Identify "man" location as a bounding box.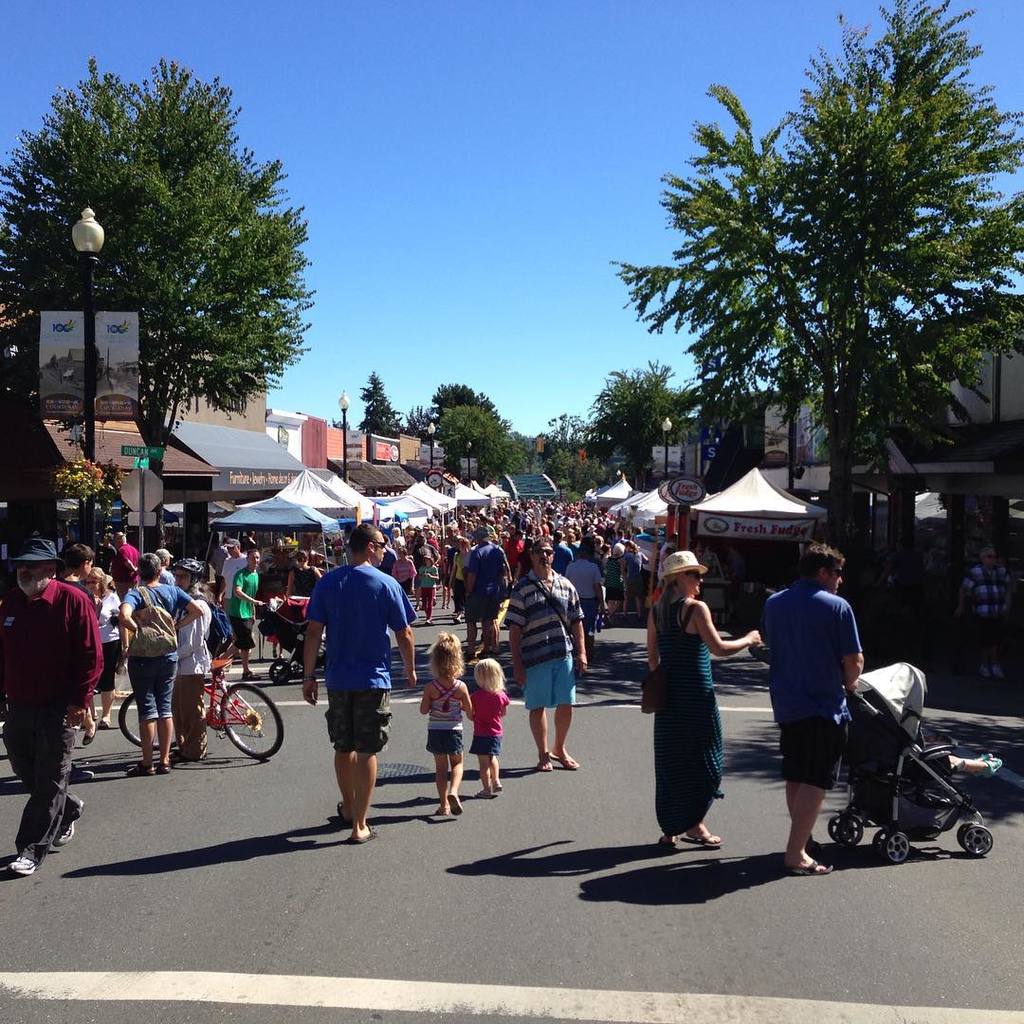
[463, 525, 505, 662].
